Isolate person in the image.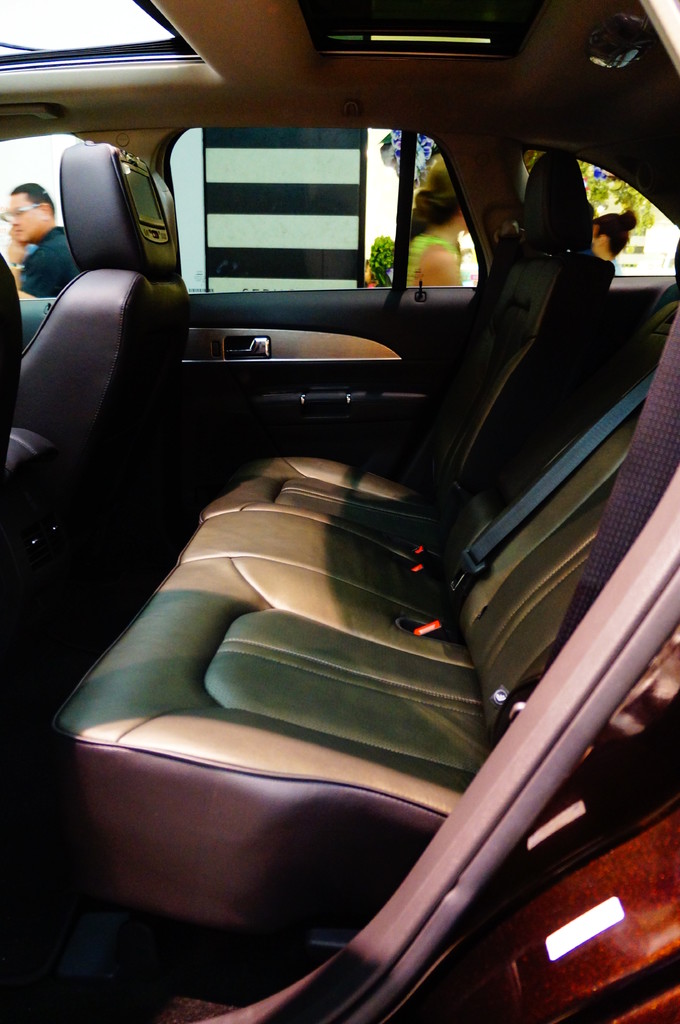
Isolated region: (left=0, top=181, right=79, bottom=304).
